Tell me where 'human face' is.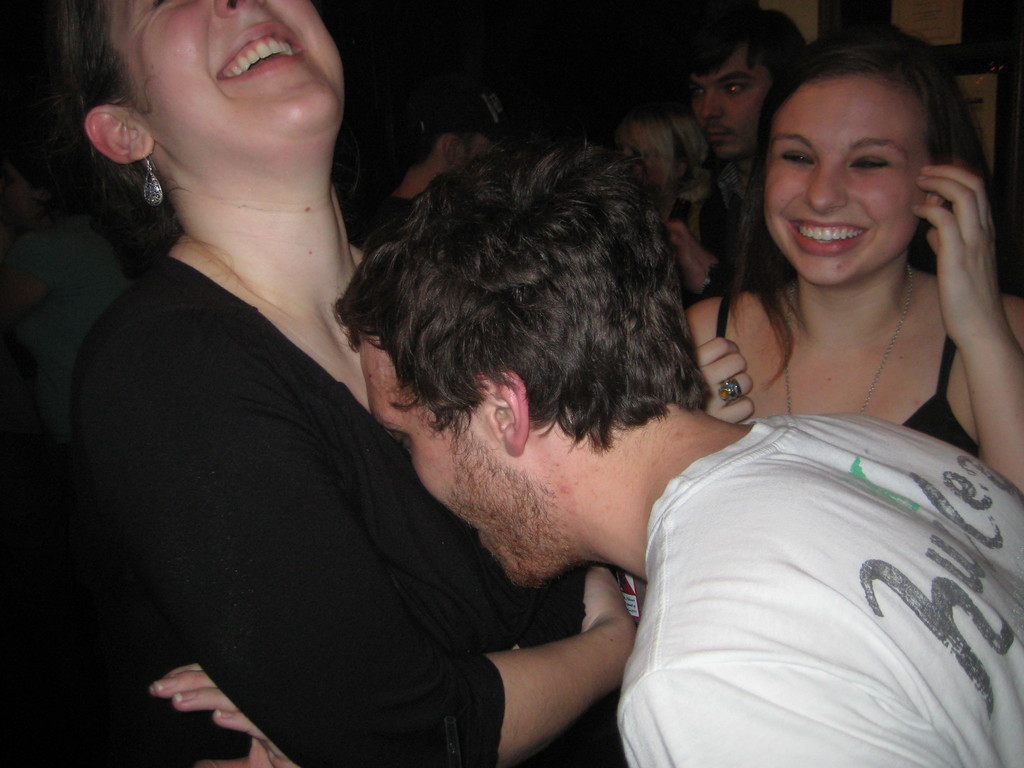
'human face' is at [622, 146, 659, 189].
